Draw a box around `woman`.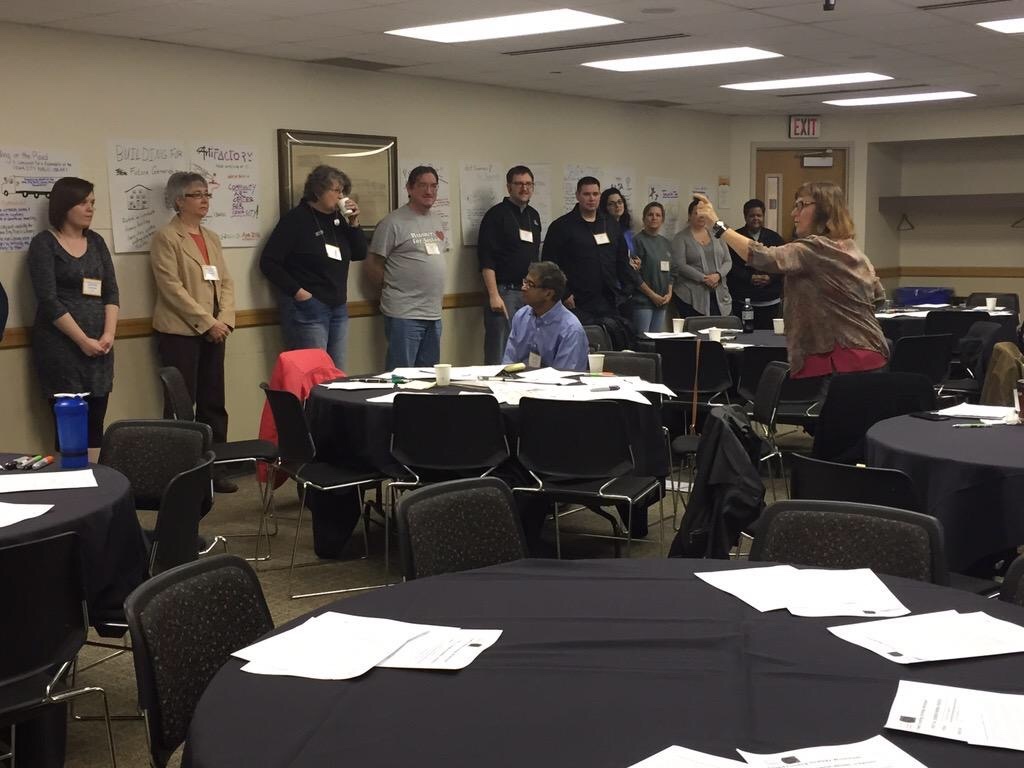
locate(260, 166, 375, 368).
